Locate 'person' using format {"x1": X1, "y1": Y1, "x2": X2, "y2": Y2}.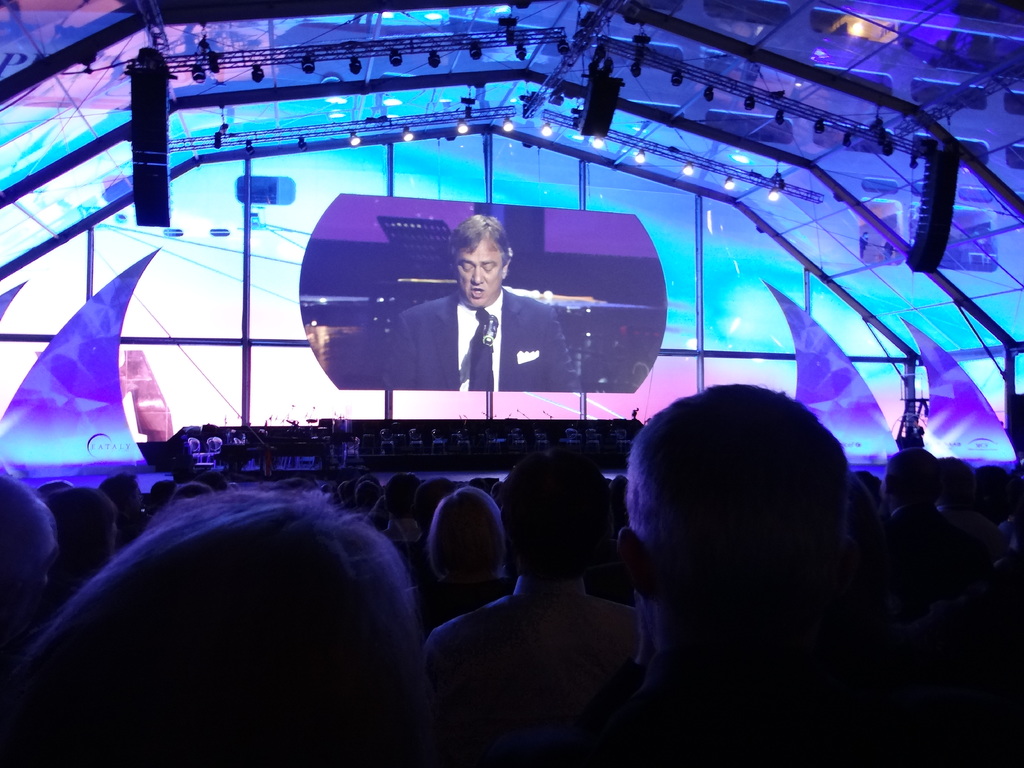
{"x1": 97, "y1": 465, "x2": 171, "y2": 580}.
